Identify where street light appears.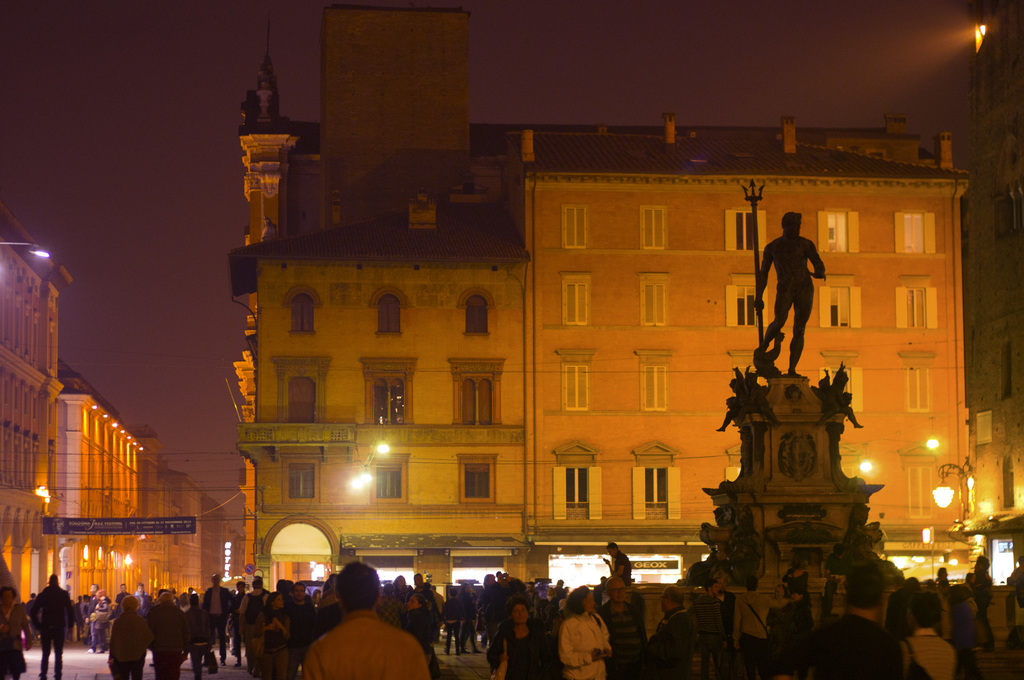
Appears at {"left": 344, "top": 435, "right": 394, "bottom": 493}.
